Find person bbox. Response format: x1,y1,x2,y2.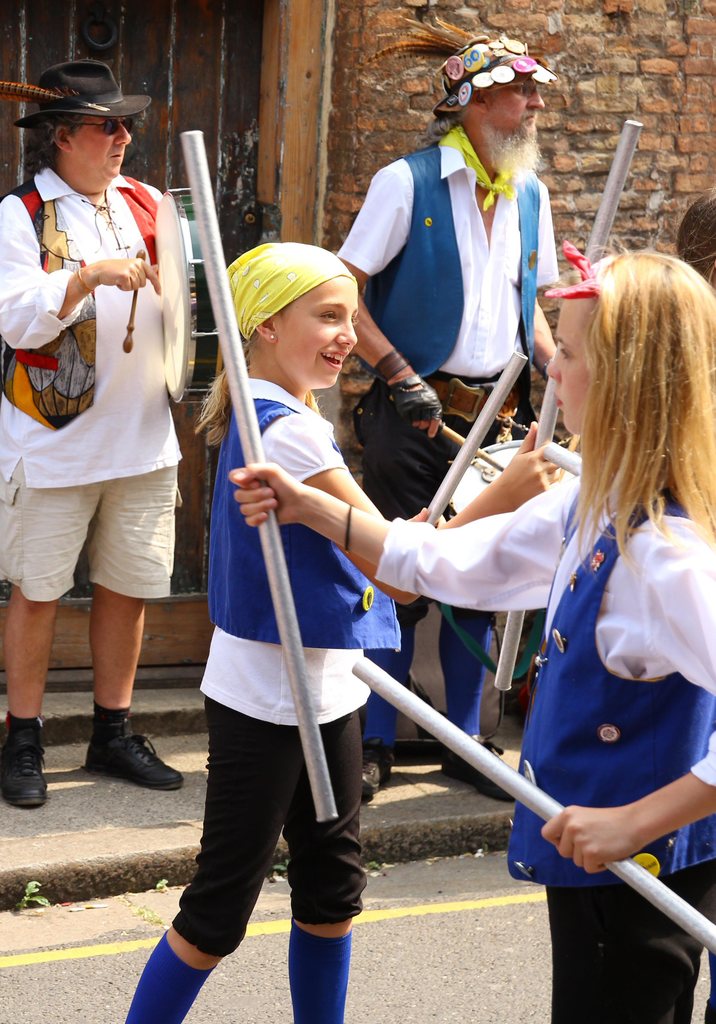
123,243,564,1023.
